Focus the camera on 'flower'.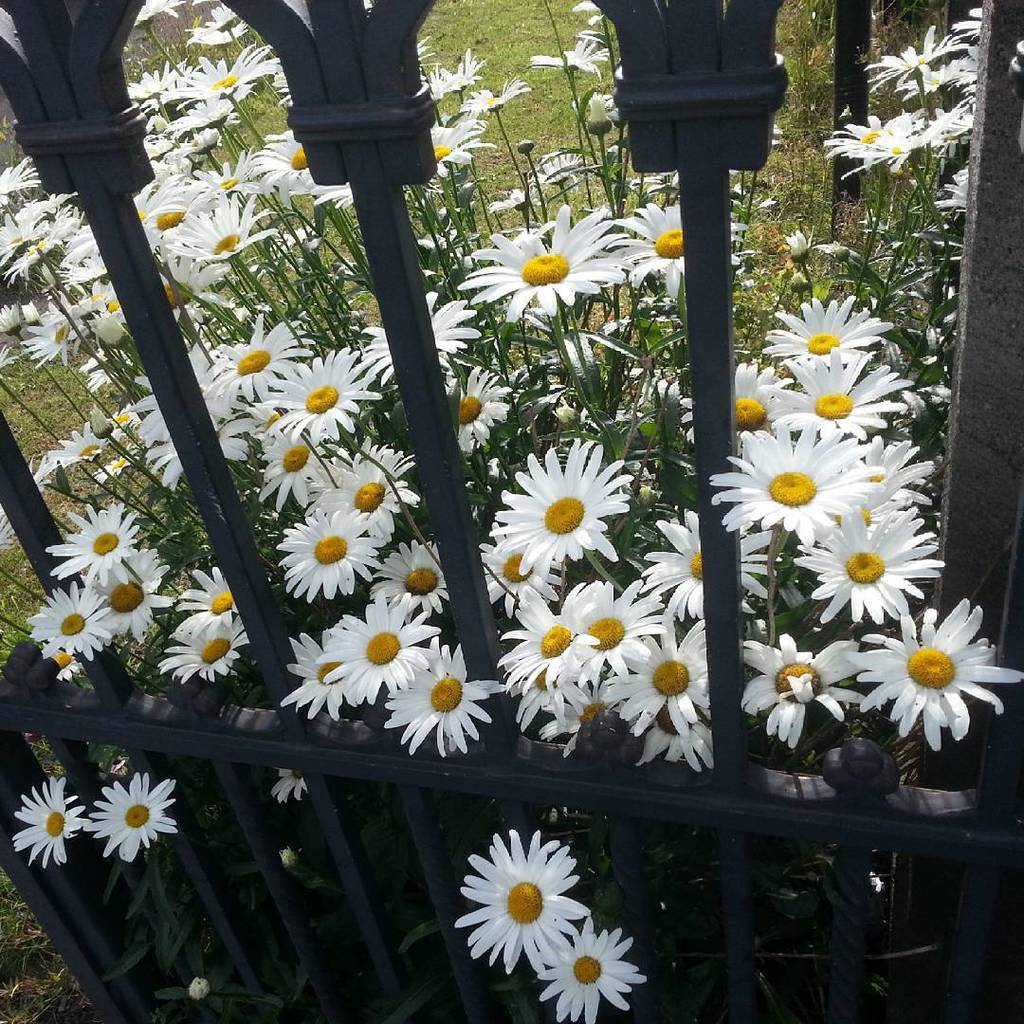
Focus region: [451,836,609,971].
